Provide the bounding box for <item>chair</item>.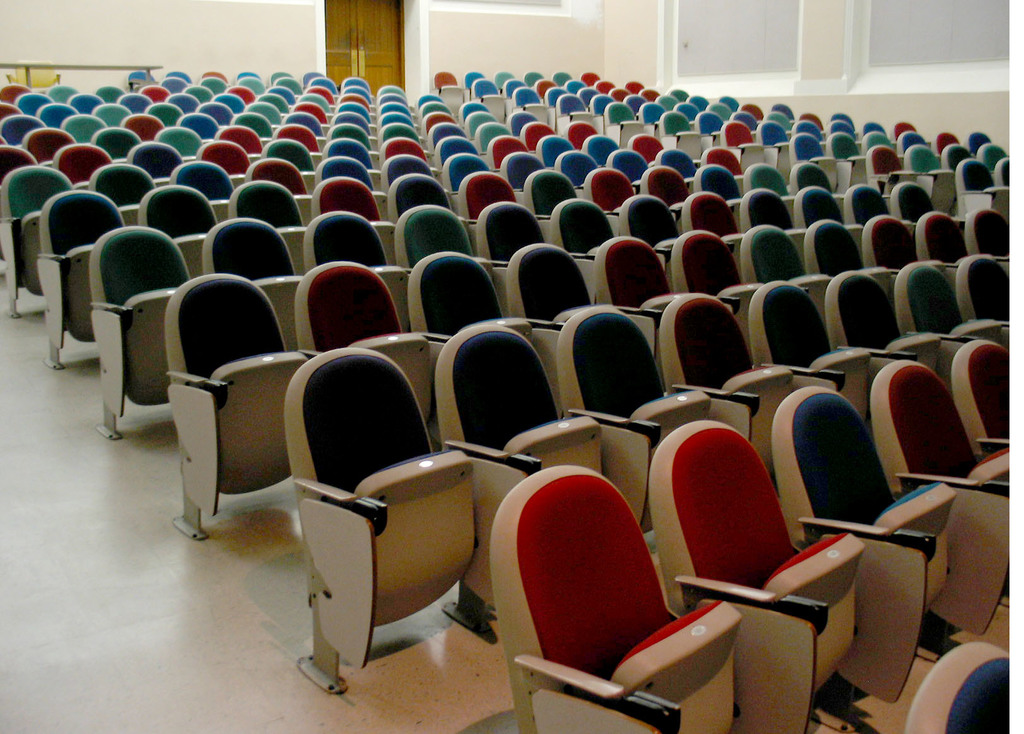
box=[866, 361, 1012, 650].
